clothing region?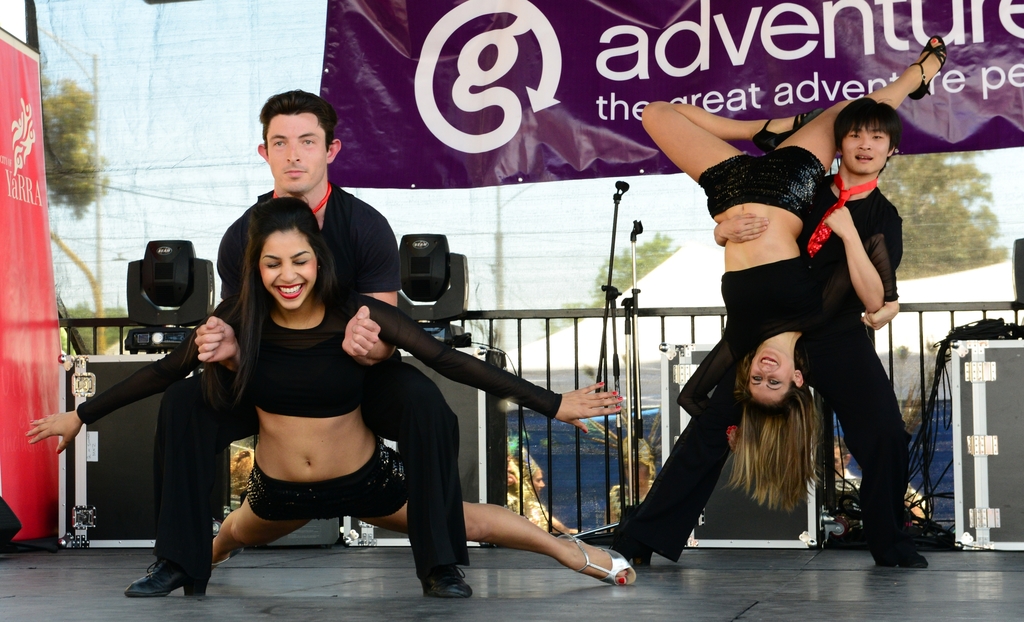
region(152, 183, 466, 569)
